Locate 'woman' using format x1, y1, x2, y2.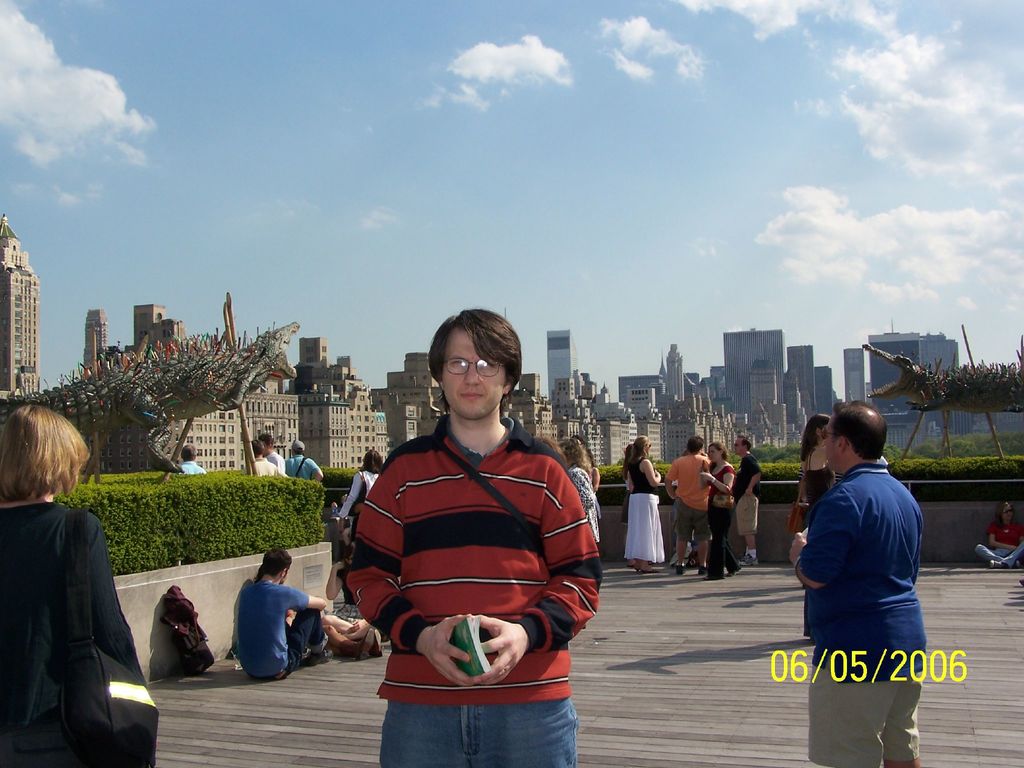
975, 500, 1023, 570.
